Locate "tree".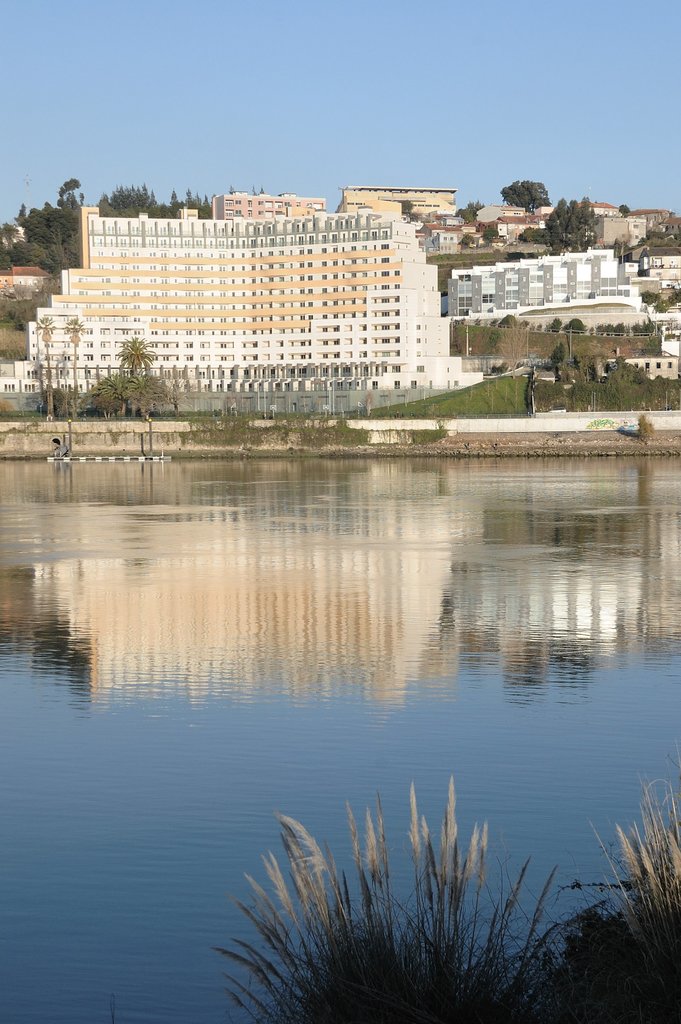
Bounding box: left=498, top=177, right=554, bottom=218.
